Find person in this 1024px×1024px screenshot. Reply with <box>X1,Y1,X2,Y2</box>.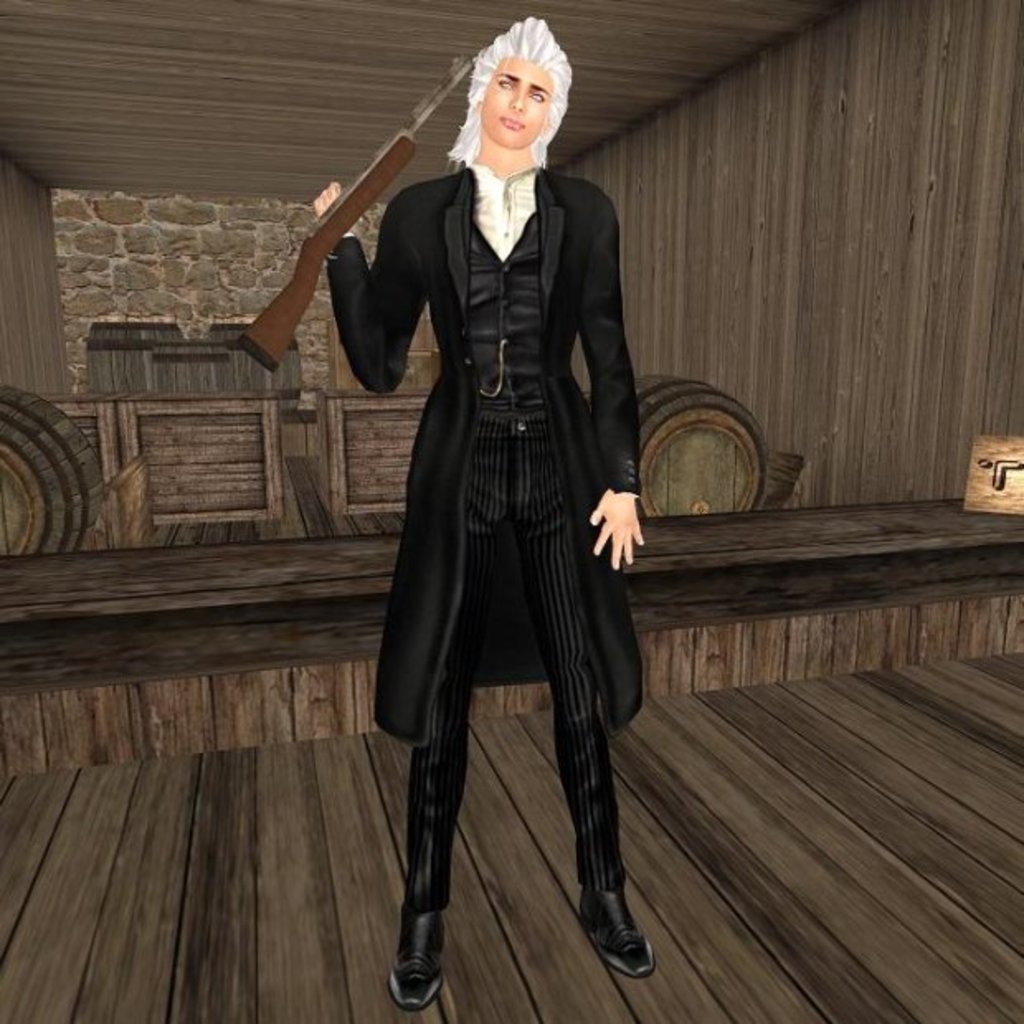
<box>312,2,685,1011</box>.
